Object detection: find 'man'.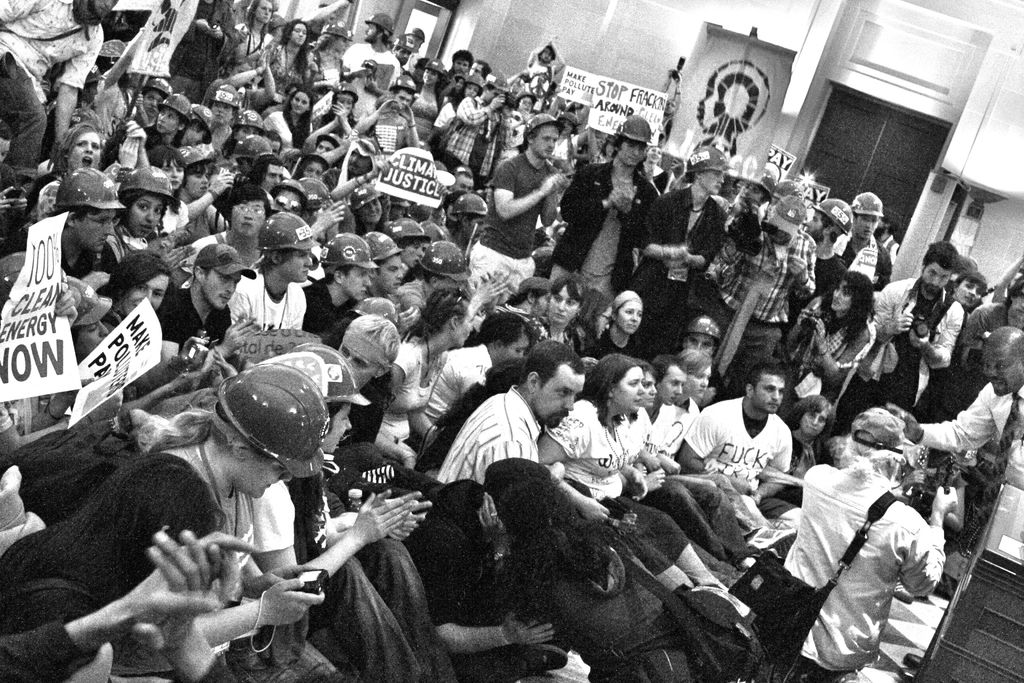
locate(51, 163, 124, 294).
